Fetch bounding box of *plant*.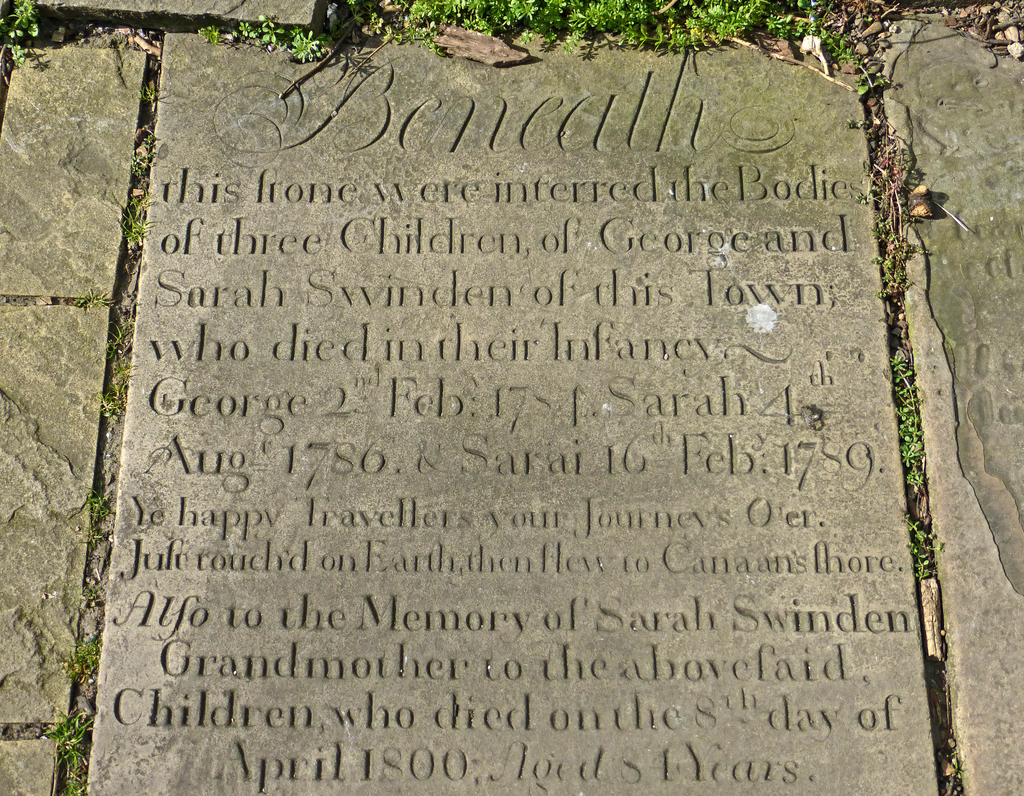
Bbox: (872, 220, 930, 303).
